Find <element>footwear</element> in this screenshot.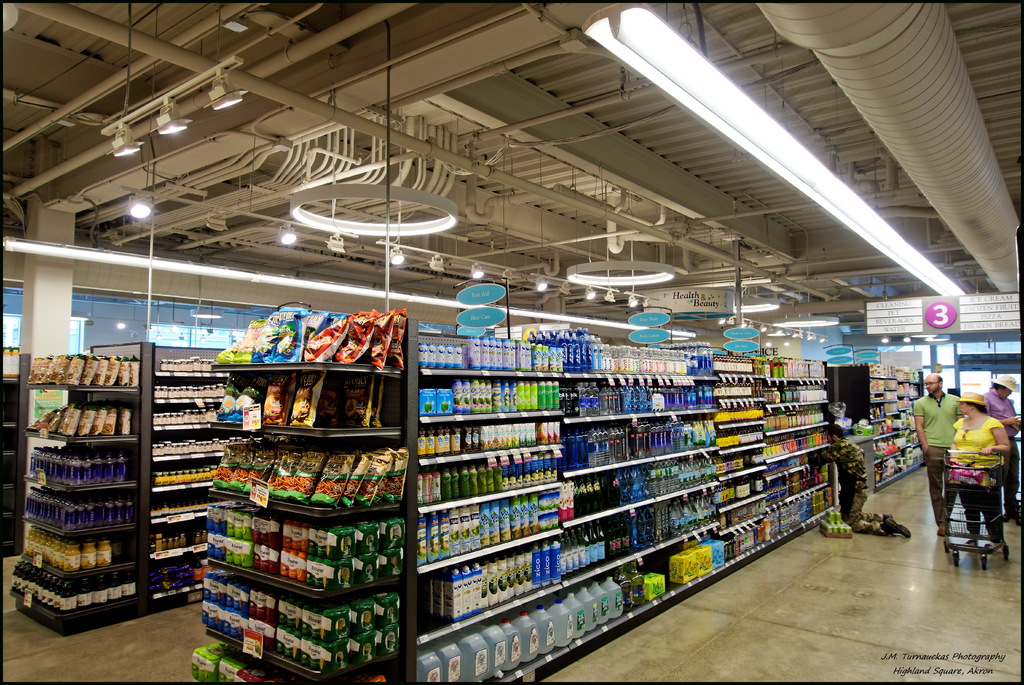
The bounding box for <element>footwear</element> is bbox=(998, 509, 1012, 522).
